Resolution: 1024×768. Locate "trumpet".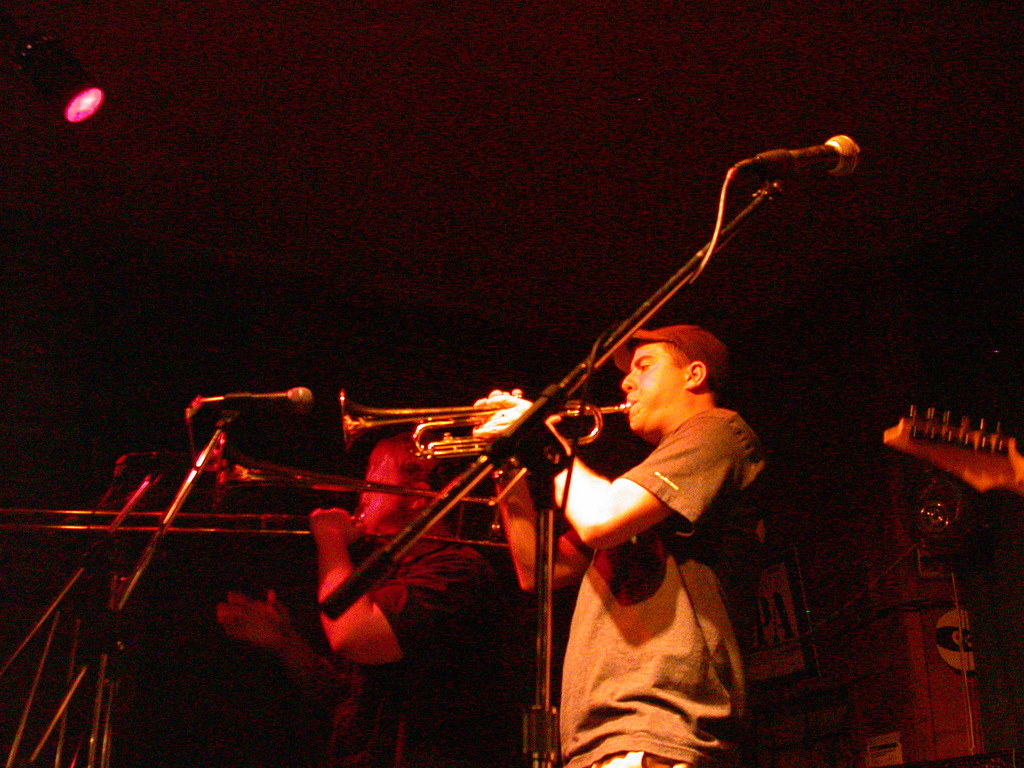
left=2, top=509, right=362, bottom=532.
